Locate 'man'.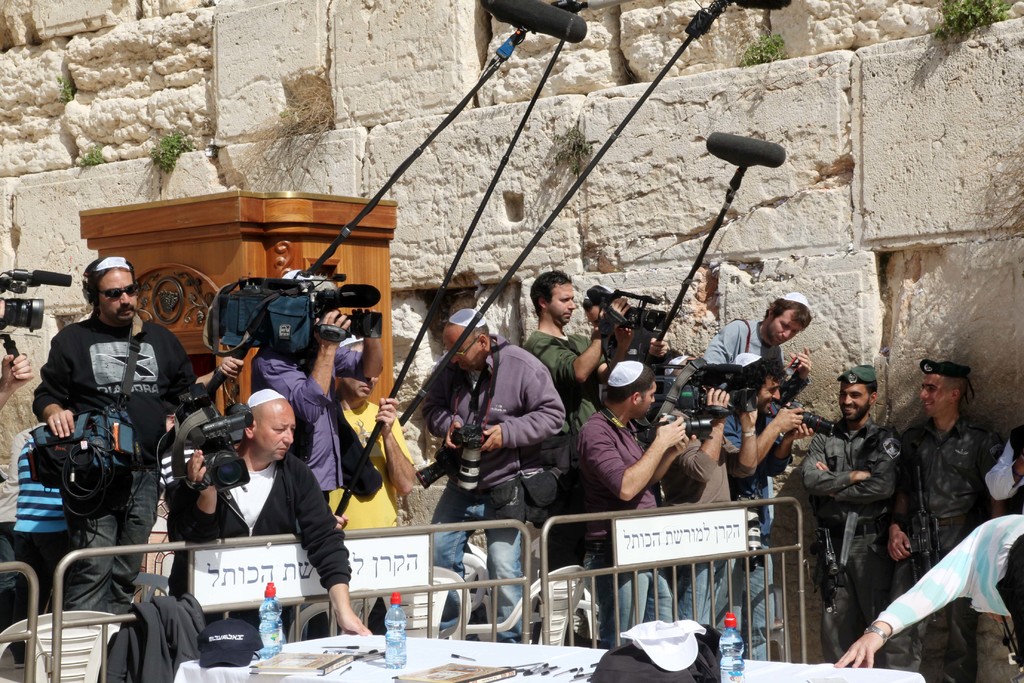
Bounding box: <region>878, 356, 1005, 682</region>.
